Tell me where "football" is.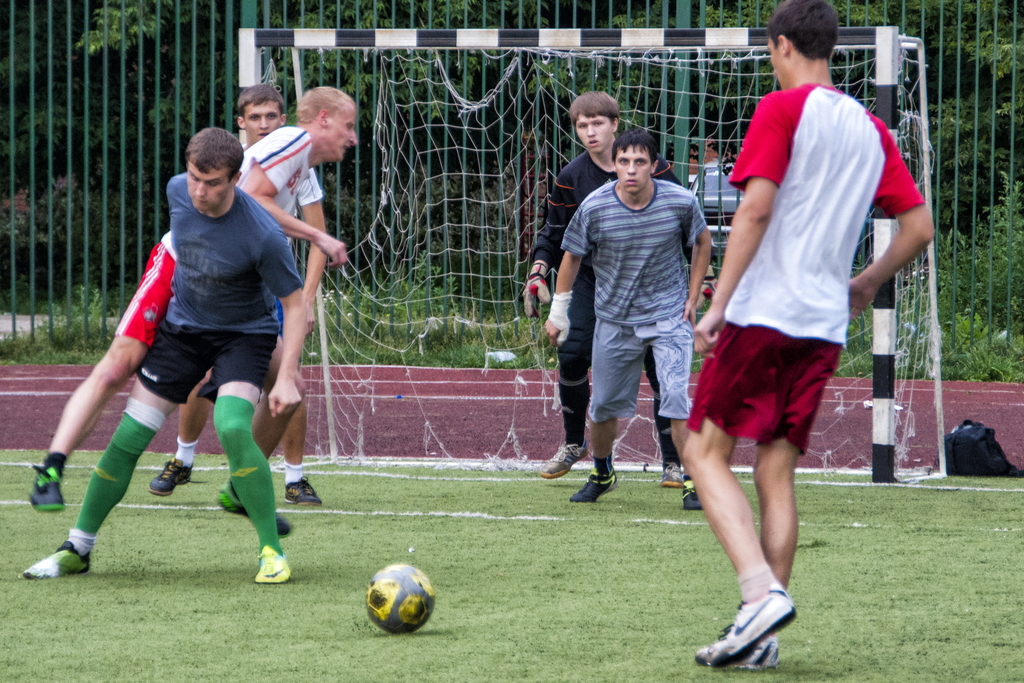
"football" is at [left=362, top=561, right=437, bottom=634].
